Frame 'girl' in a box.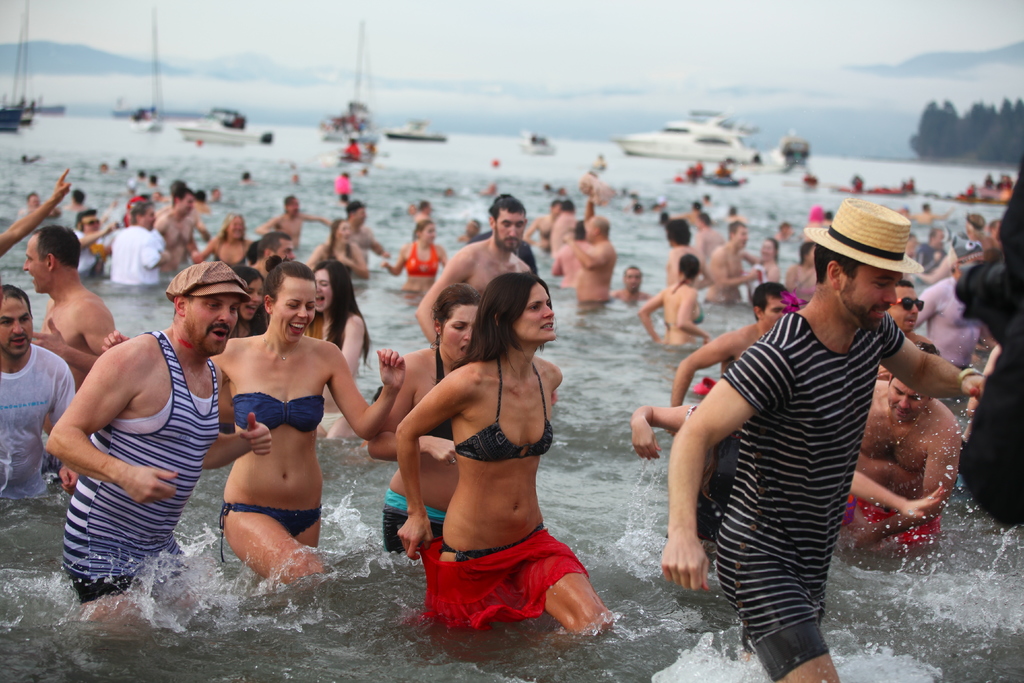
<bbox>189, 212, 263, 260</bbox>.
